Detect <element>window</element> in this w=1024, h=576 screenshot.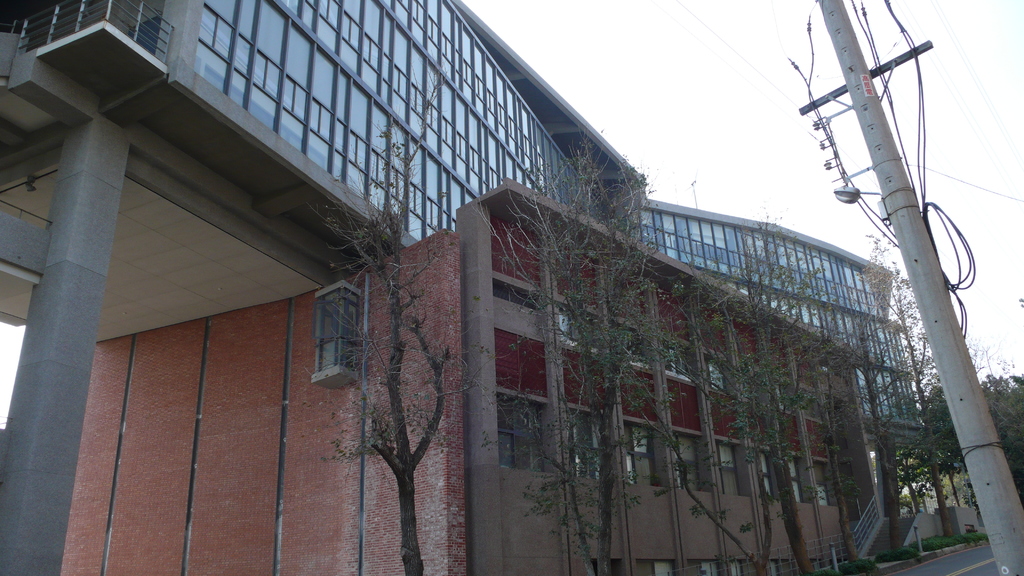
Detection: detection(625, 419, 664, 486).
